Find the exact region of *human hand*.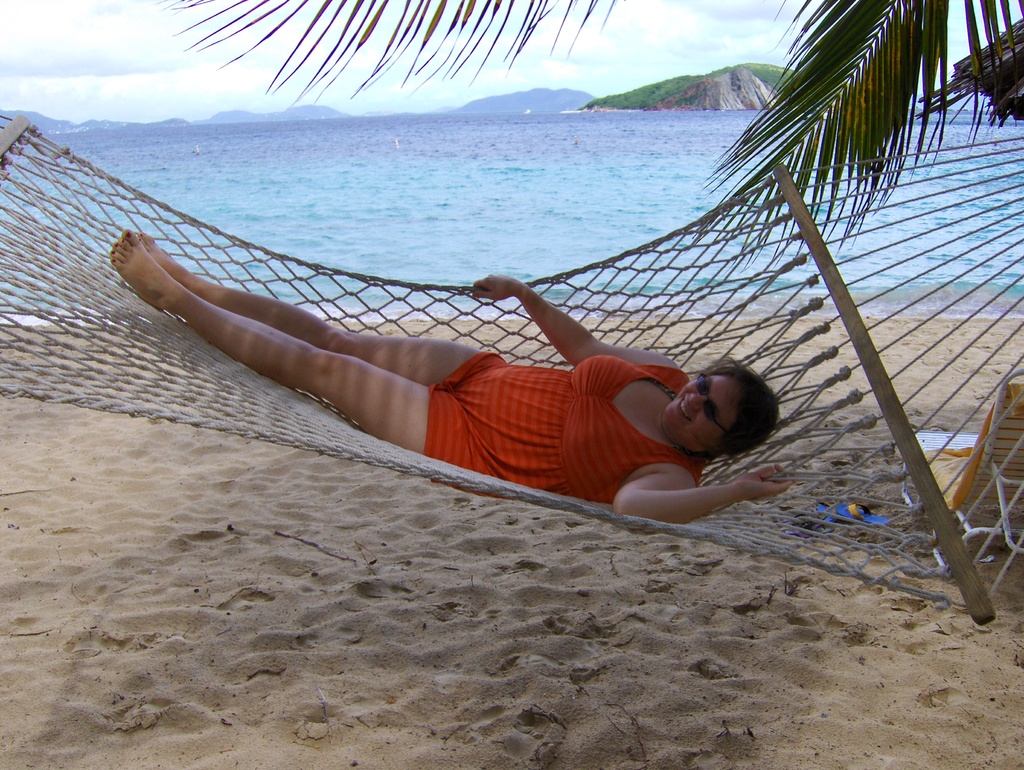
Exact region: bbox=[733, 460, 797, 504].
